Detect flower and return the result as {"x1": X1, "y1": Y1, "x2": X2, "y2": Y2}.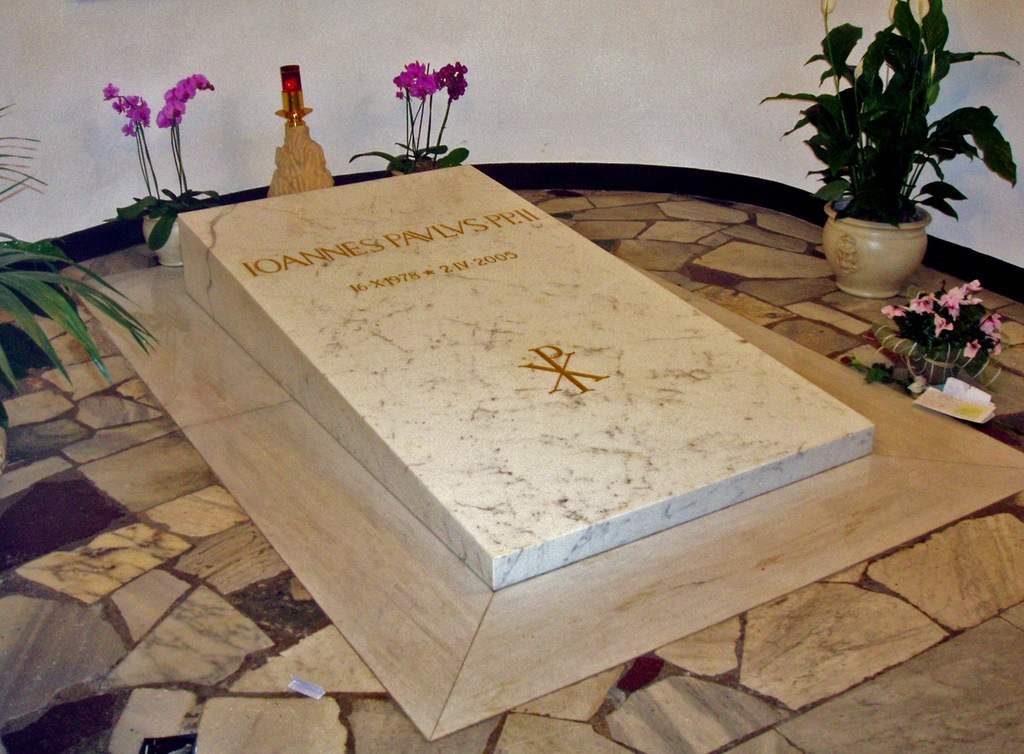
{"x1": 989, "y1": 338, "x2": 1003, "y2": 353}.
